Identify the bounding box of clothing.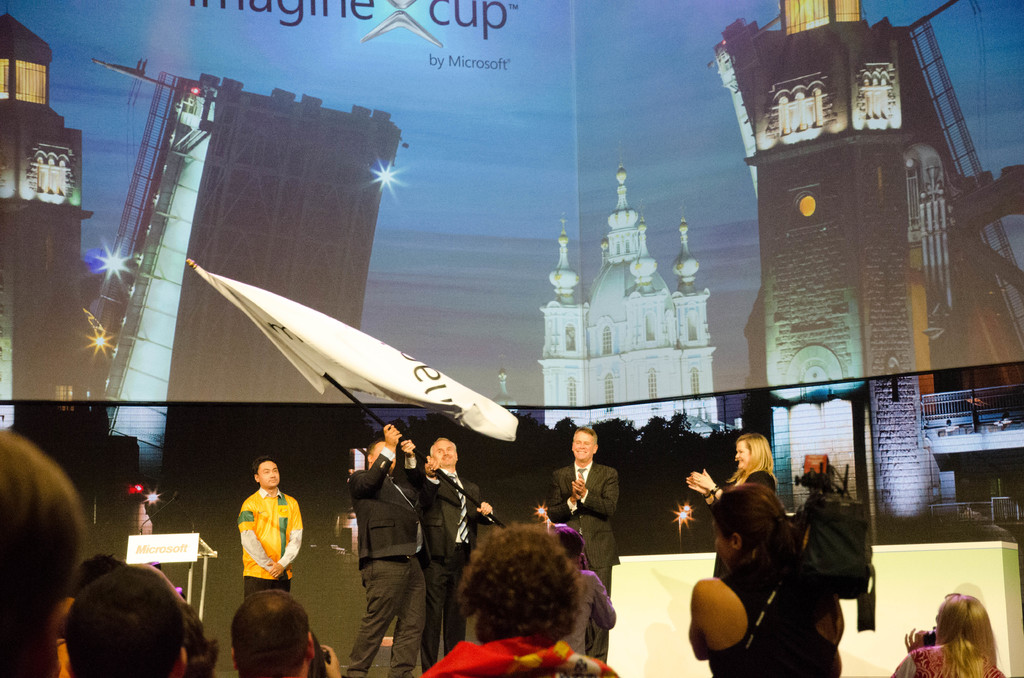
l=716, t=552, r=845, b=677.
